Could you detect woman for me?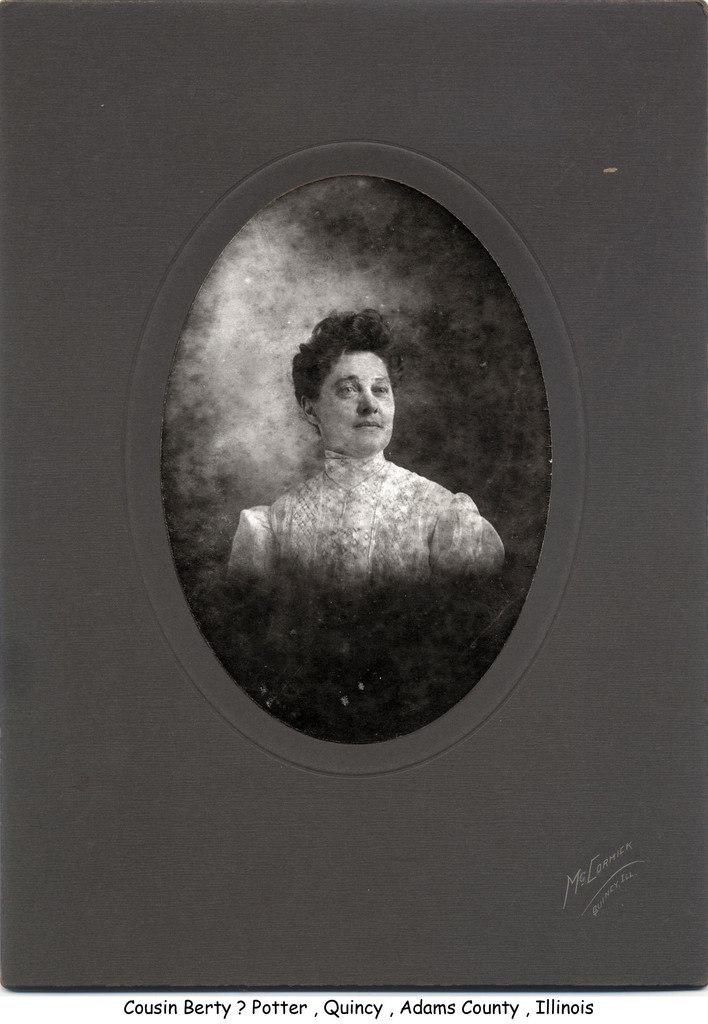
Detection result: [x1=218, y1=307, x2=505, y2=584].
